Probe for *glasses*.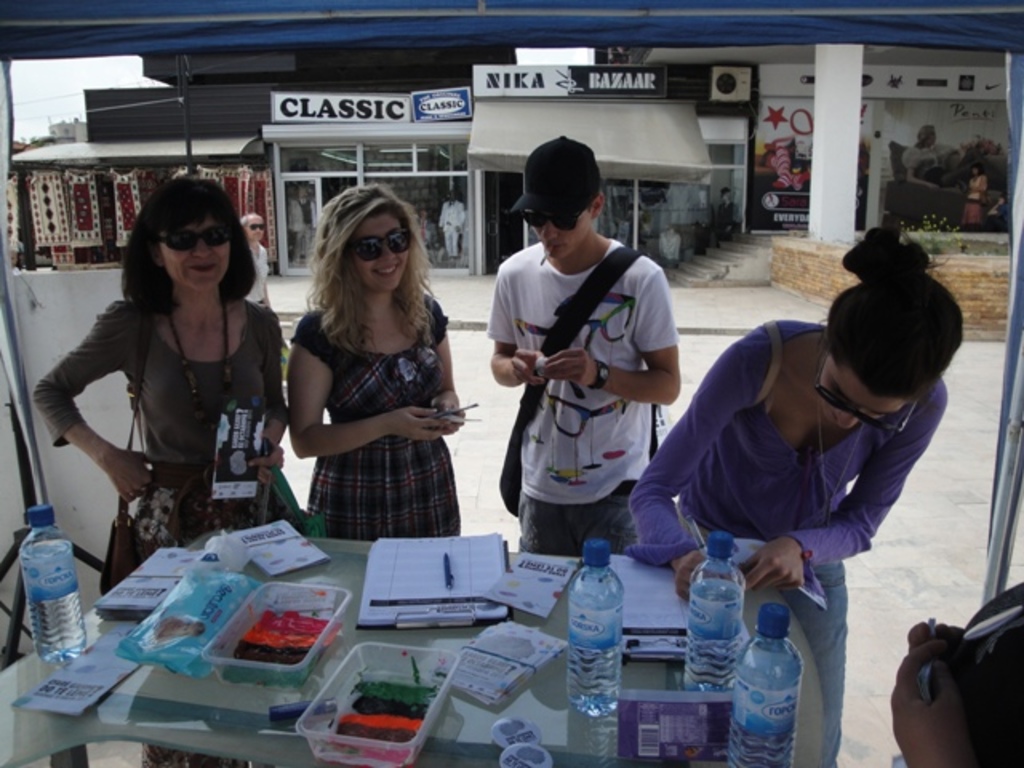
Probe result: [x1=234, y1=216, x2=270, y2=232].
